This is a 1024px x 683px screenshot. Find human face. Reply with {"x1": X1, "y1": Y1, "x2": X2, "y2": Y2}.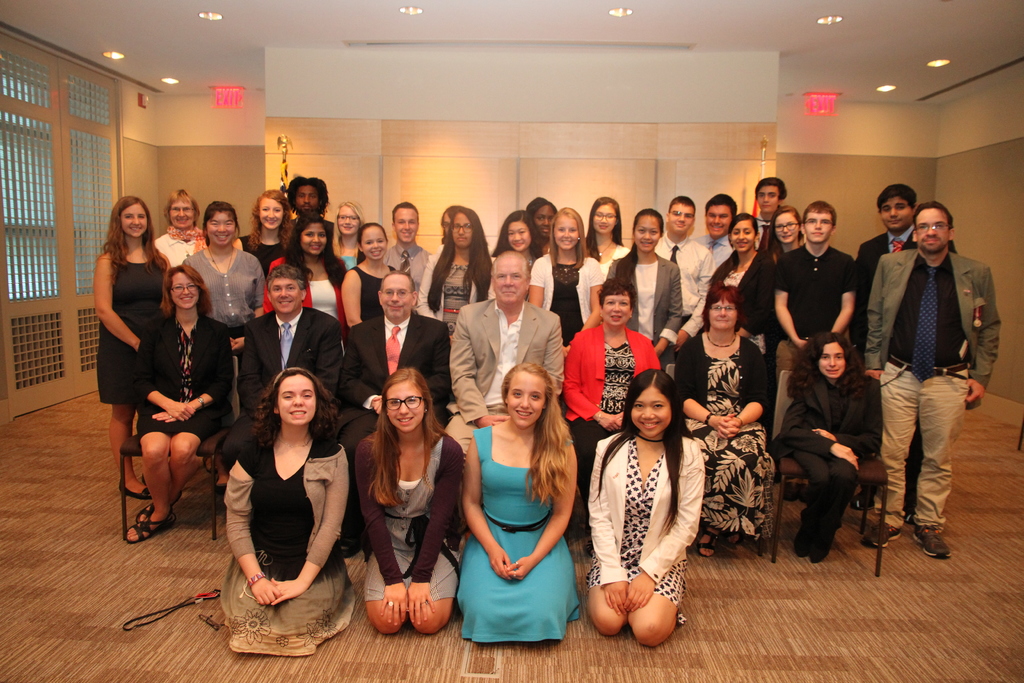
{"x1": 301, "y1": 224, "x2": 327, "y2": 254}.
